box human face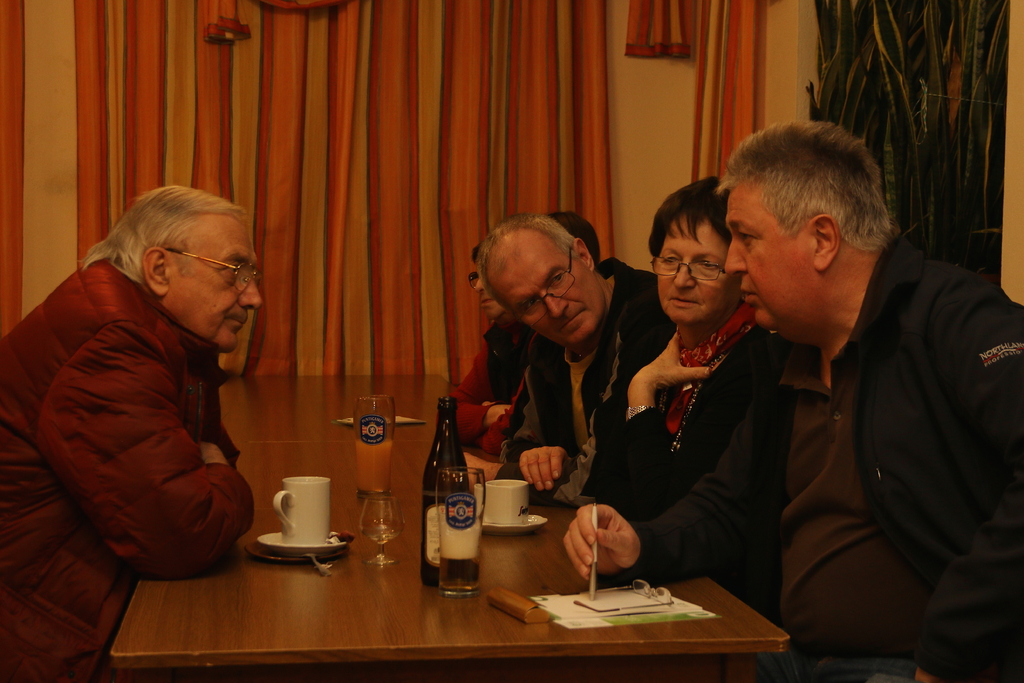
<region>721, 191, 808, 333</region>
